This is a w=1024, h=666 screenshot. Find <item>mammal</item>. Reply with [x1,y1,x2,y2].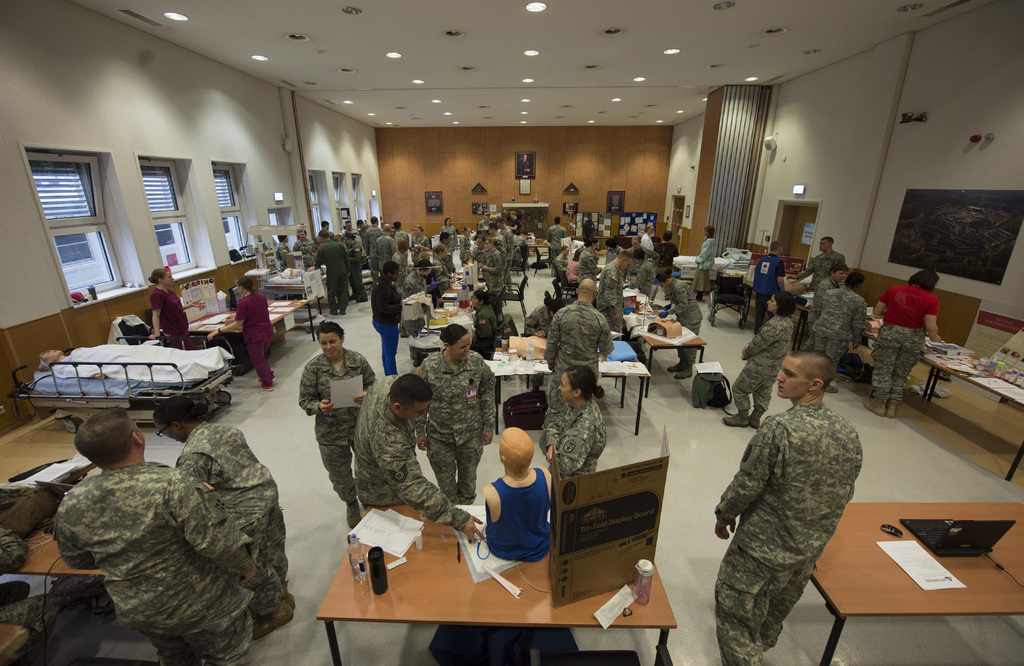
[399,260,429,330].
